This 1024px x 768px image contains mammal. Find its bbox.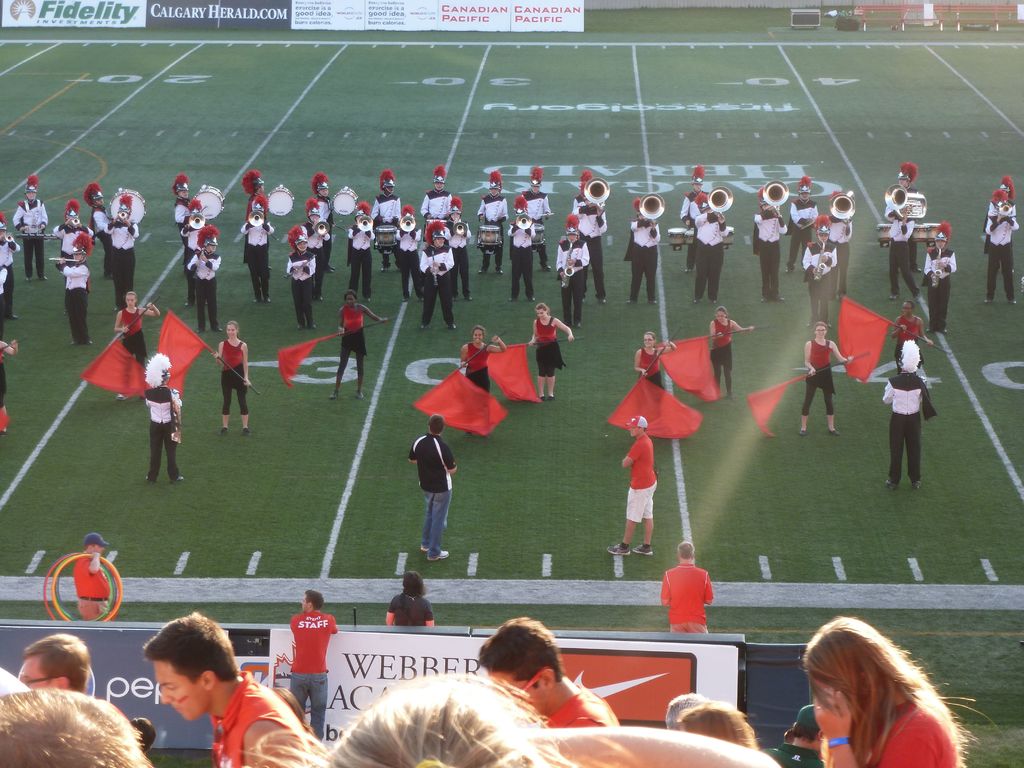
BBox(662, 689, 707, 733).
